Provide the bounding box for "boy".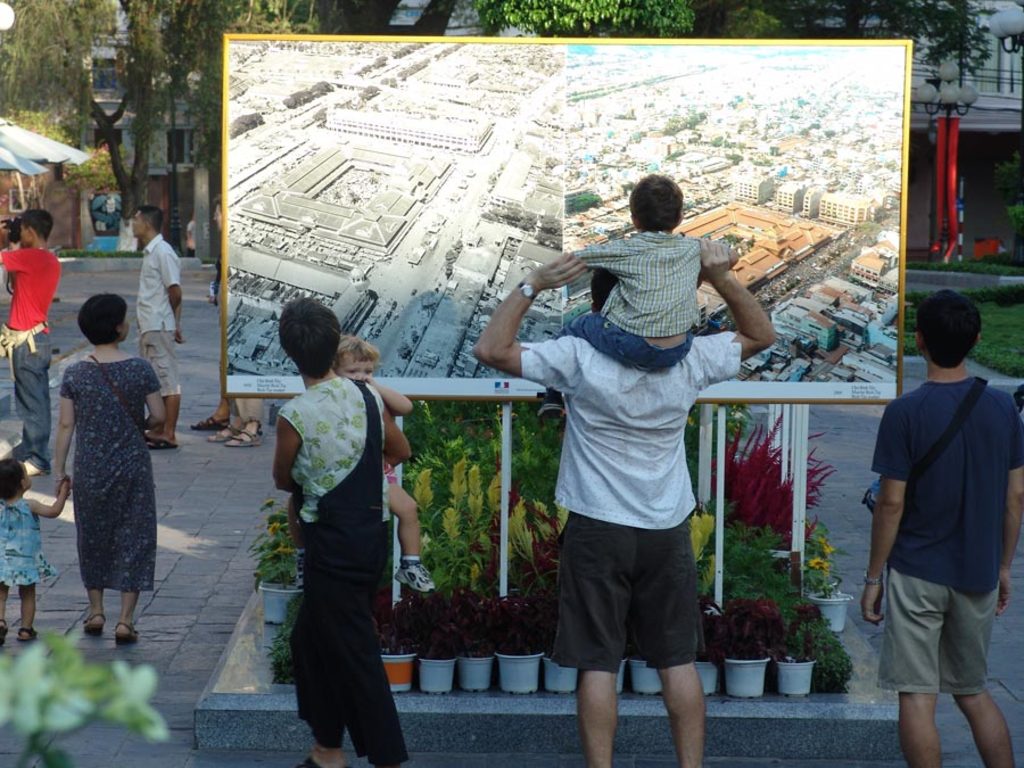
detection(1, 215, 55, 461).
